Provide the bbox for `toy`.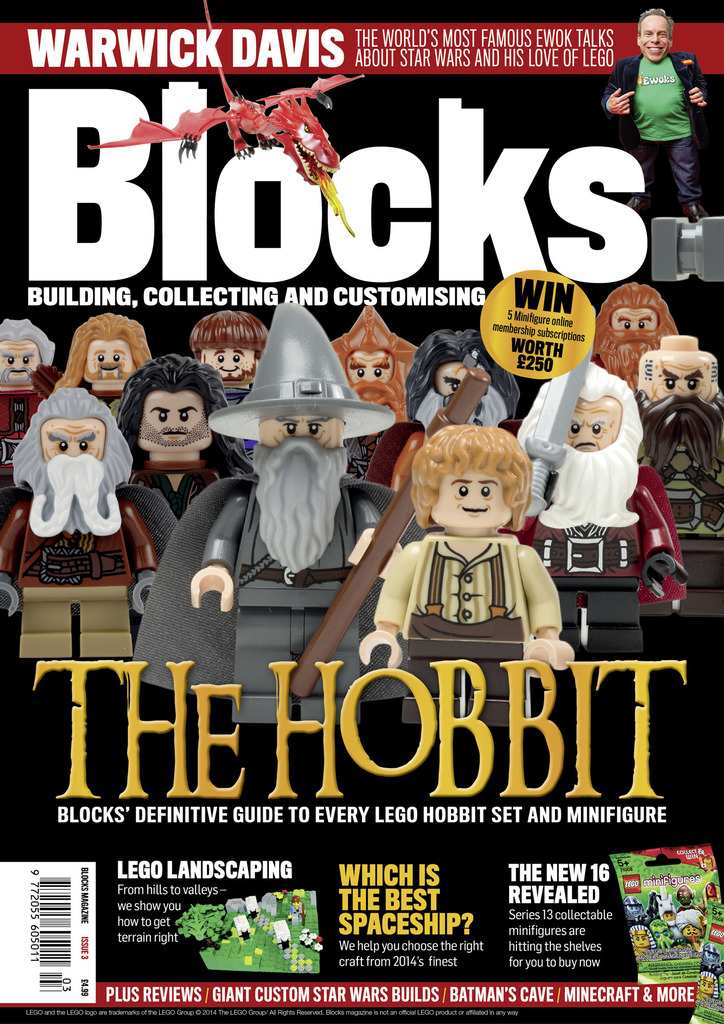
(left=365, top=331, right=526, bottom=545).
